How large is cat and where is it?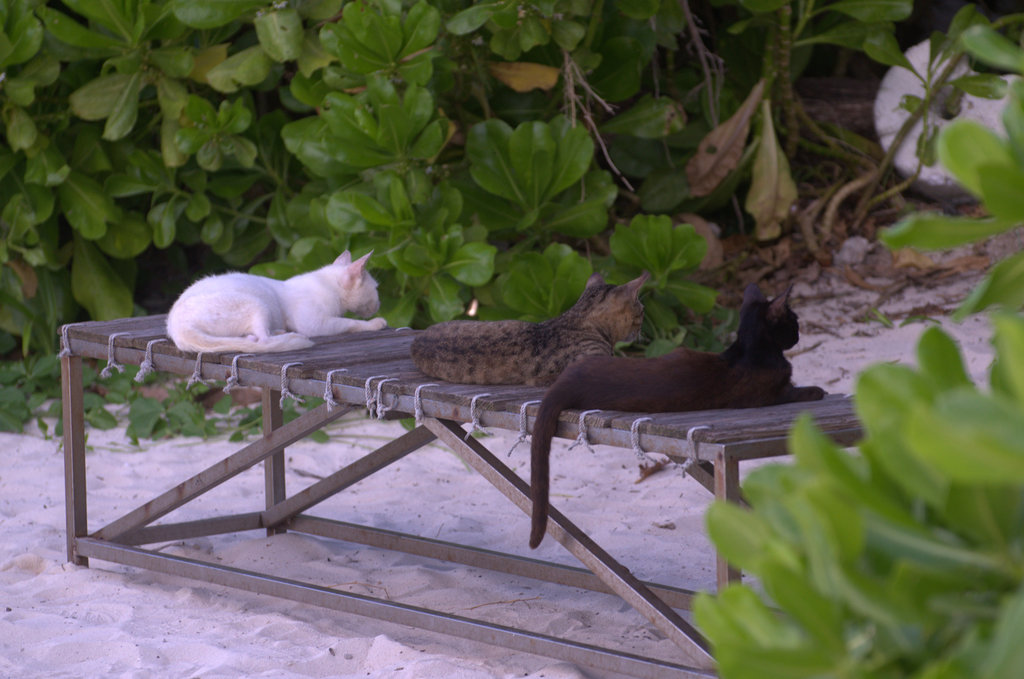
Bounding box: (410,271,650,389).
